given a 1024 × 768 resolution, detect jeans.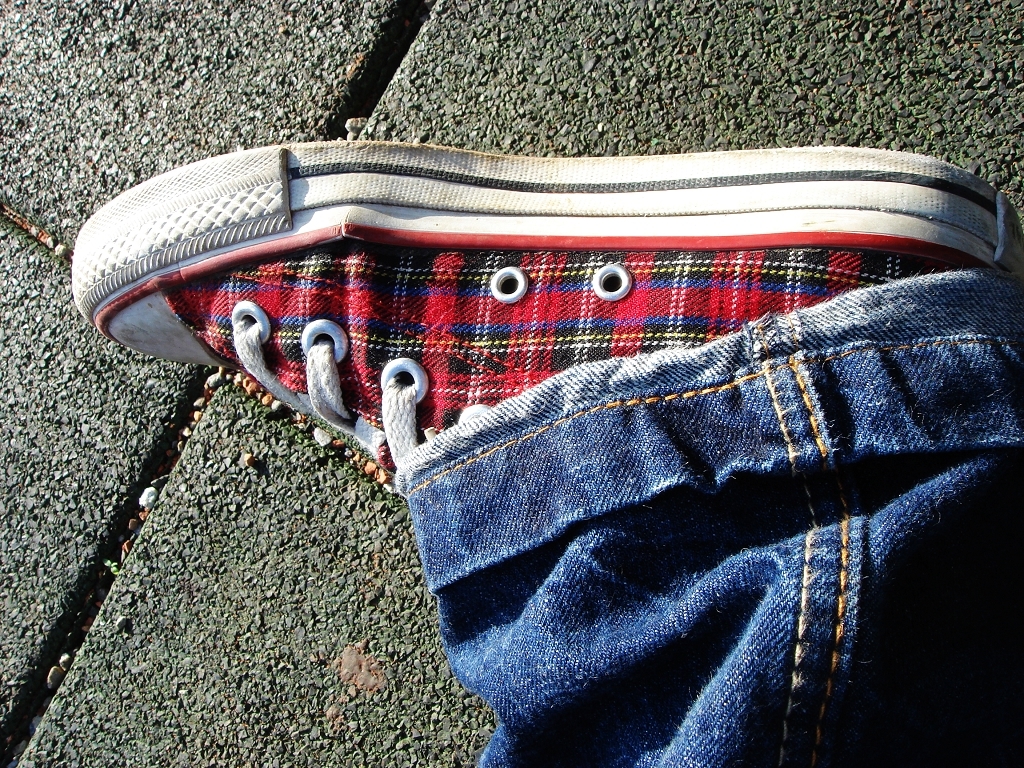
left=354, top=265, right=986, bottom=750.
